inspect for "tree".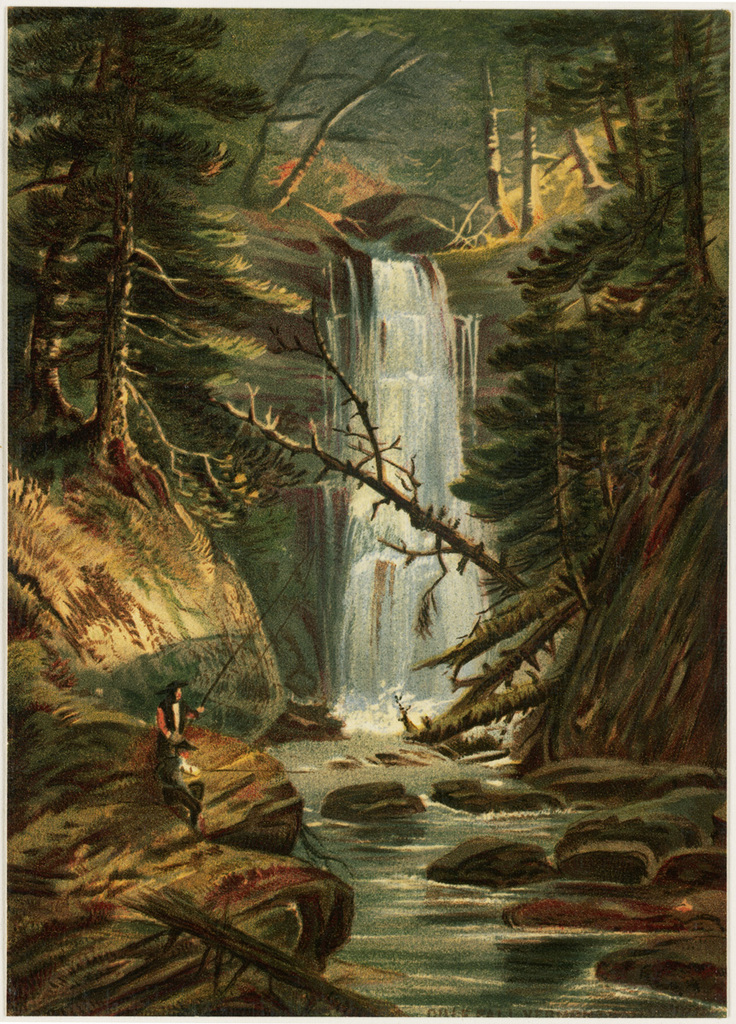
Inspection: (x1=212, y1=282, x2=526, y2=592).
